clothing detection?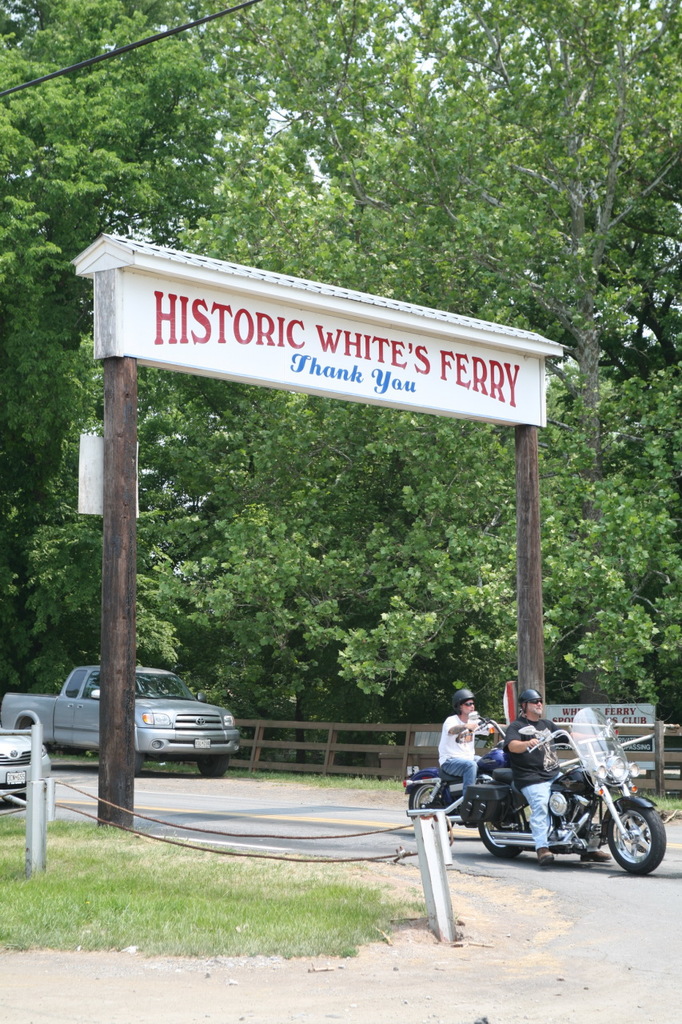
bbox(501, 716, 569, 851)
